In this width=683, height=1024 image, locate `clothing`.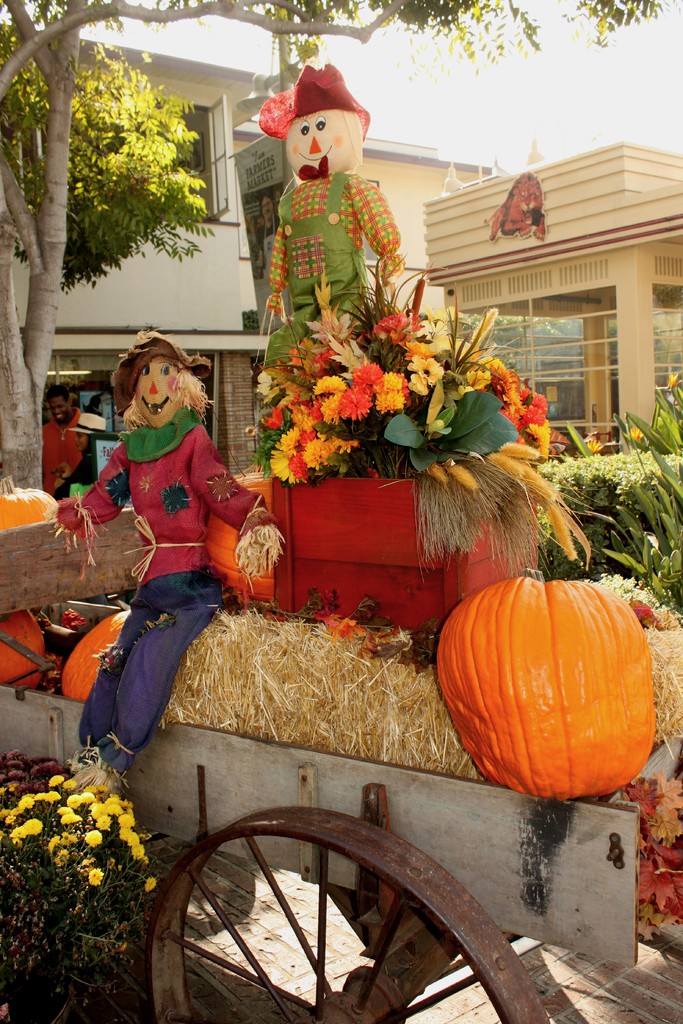
Bounding box: 42:412:81:493.
